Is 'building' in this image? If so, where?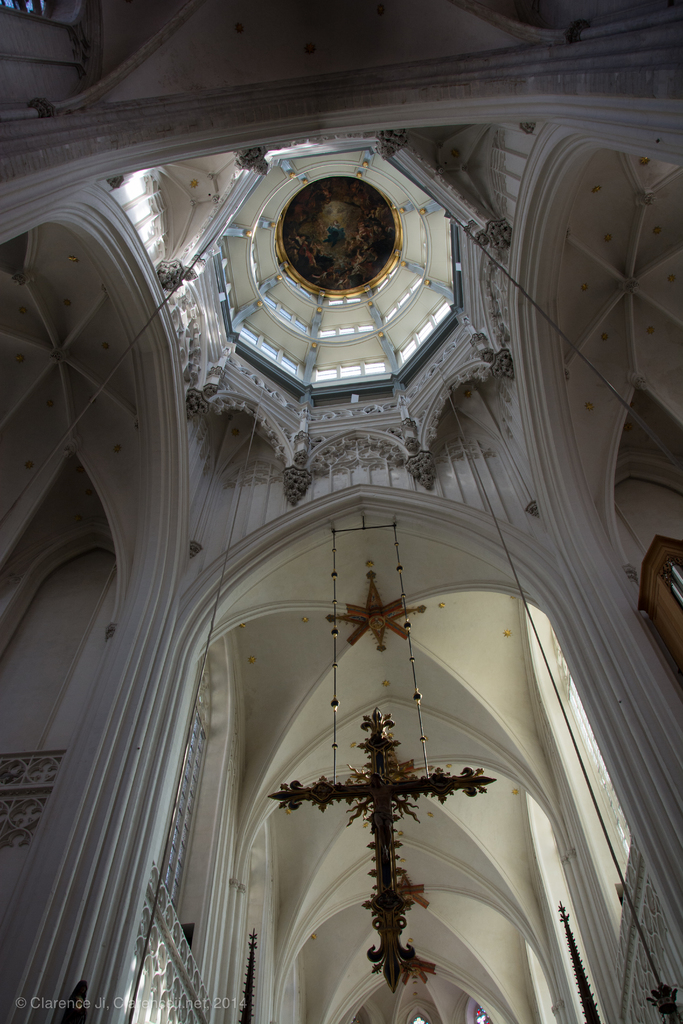
Yes, at detection(0, 0, 682, 1023).
